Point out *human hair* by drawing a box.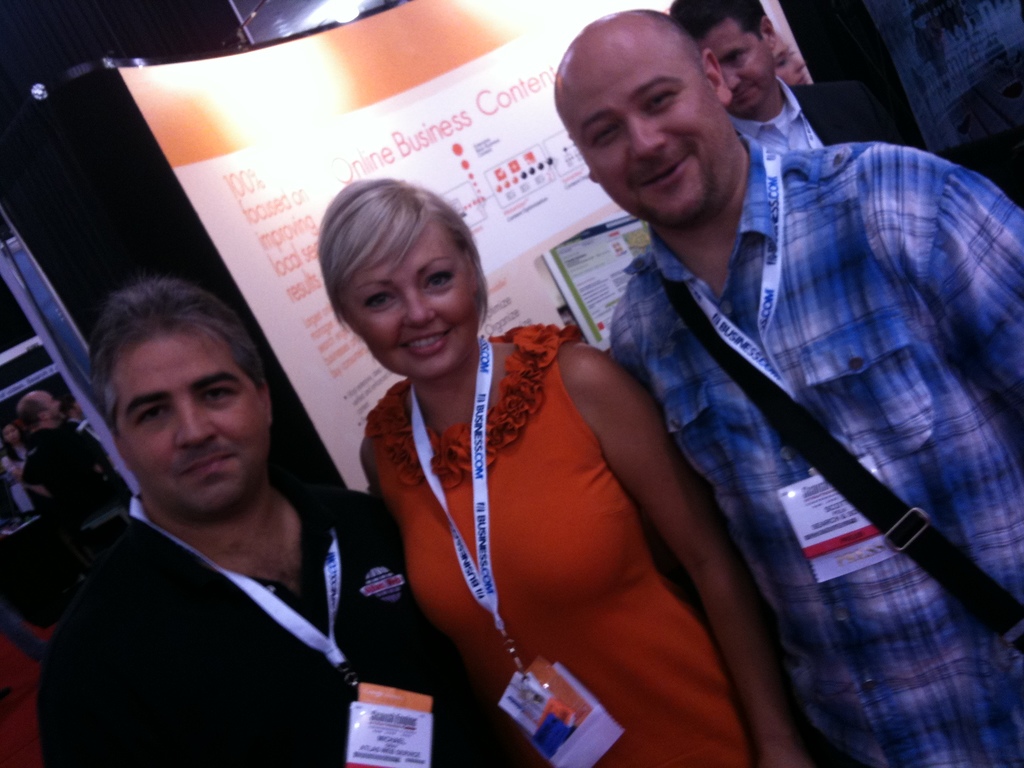
bbox=(83, 257, 268, 480).
